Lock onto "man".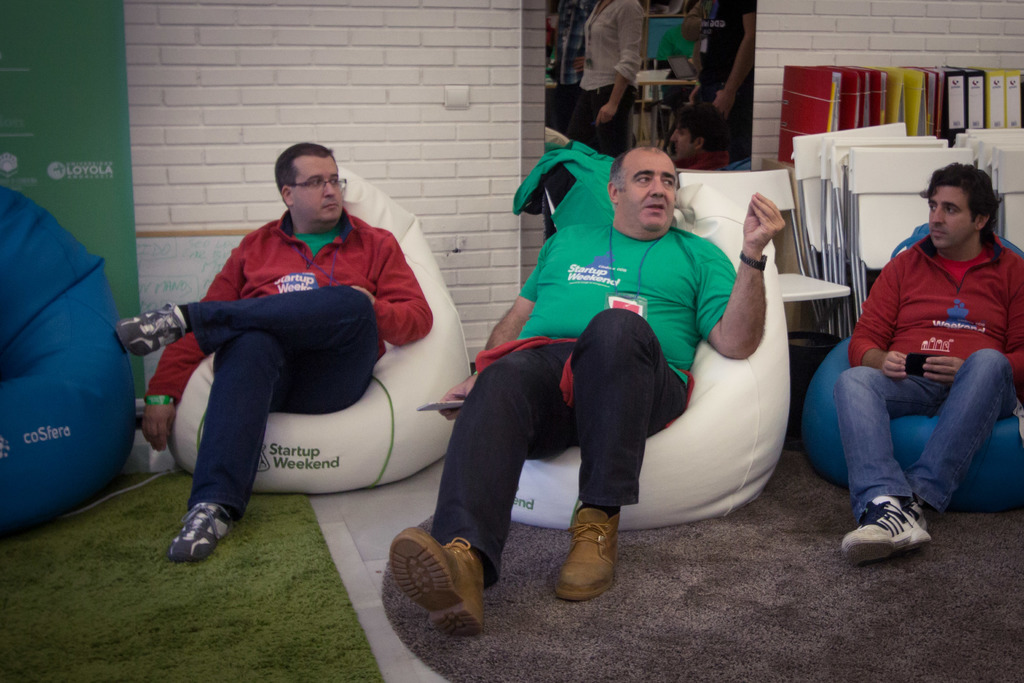
Locked: region(116, 142, 433, 562).
